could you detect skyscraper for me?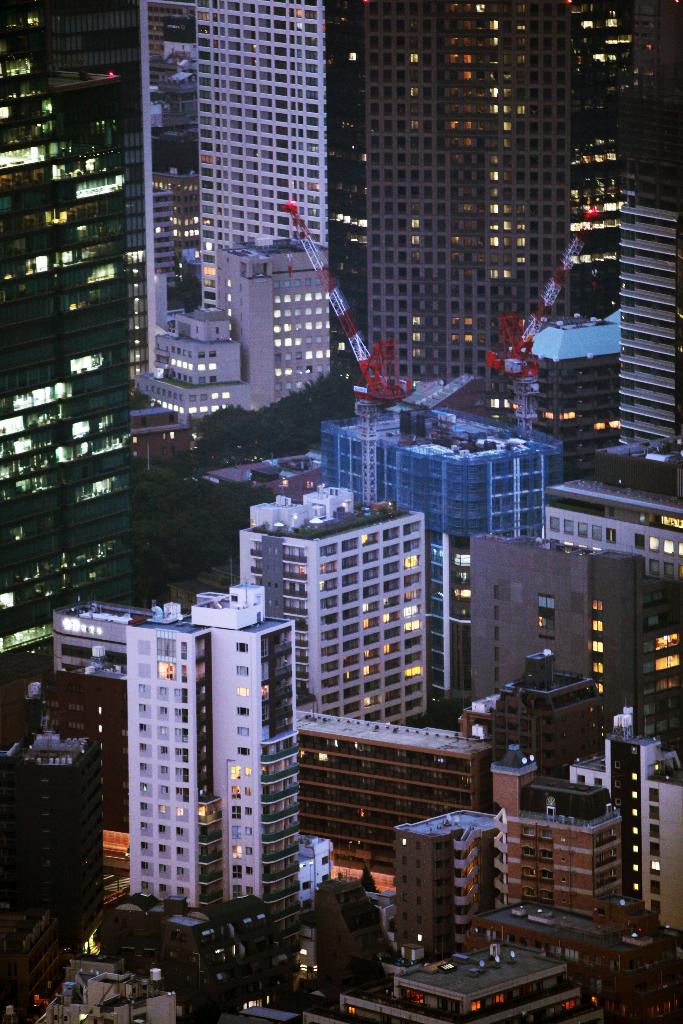
Detection result: 219/468/447/724.
